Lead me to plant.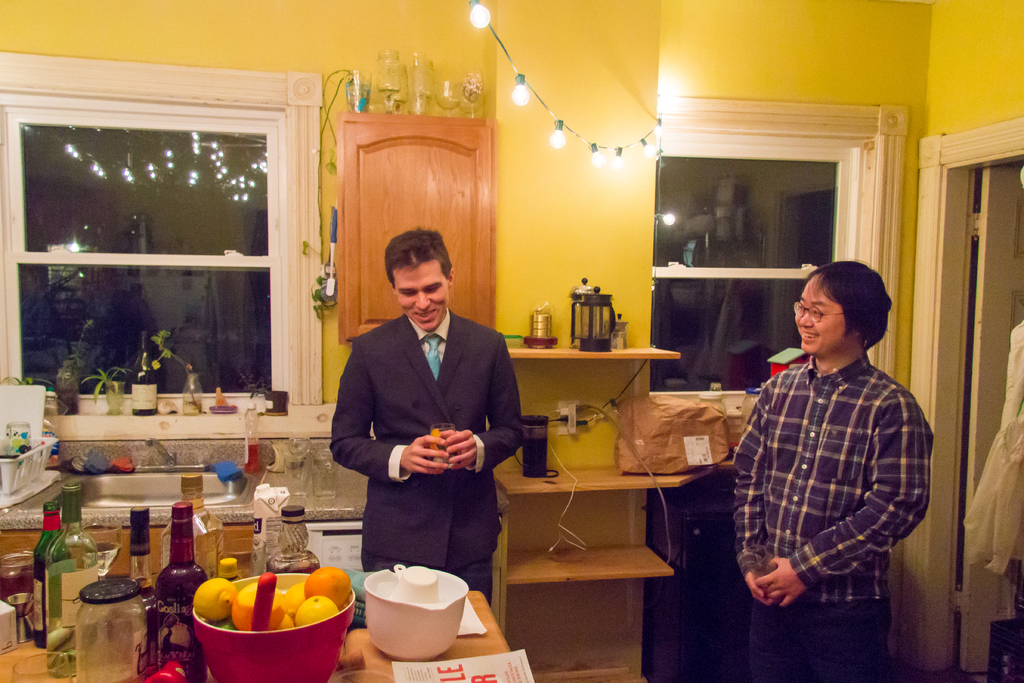
Lead to l=65, t=313, r=94, b=371.
